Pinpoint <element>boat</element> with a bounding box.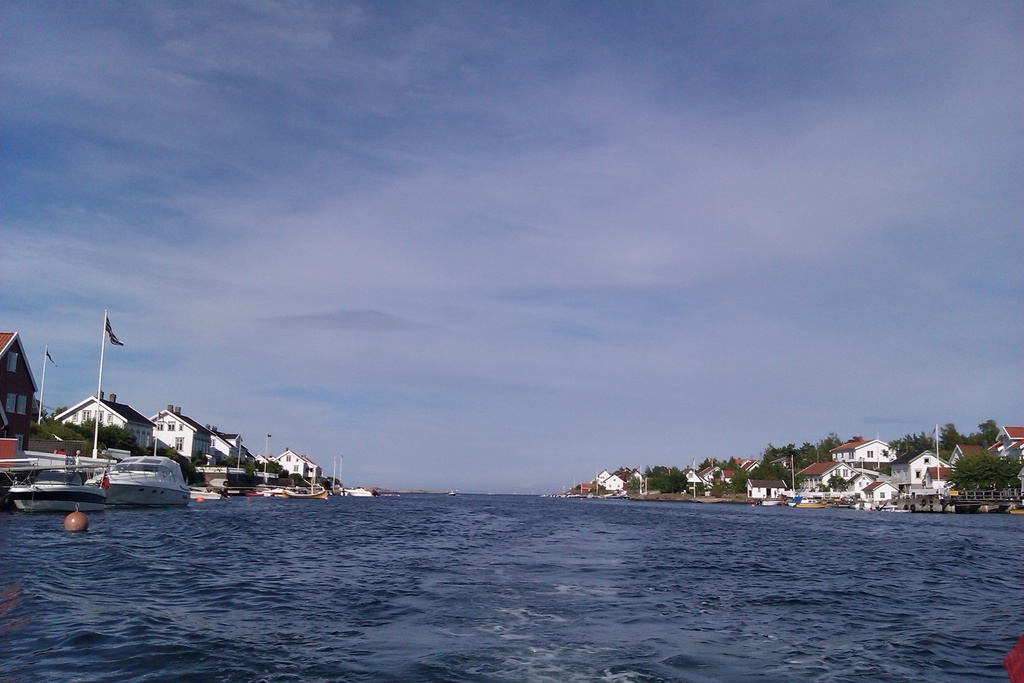
crop(445, 488, 456, 498).
